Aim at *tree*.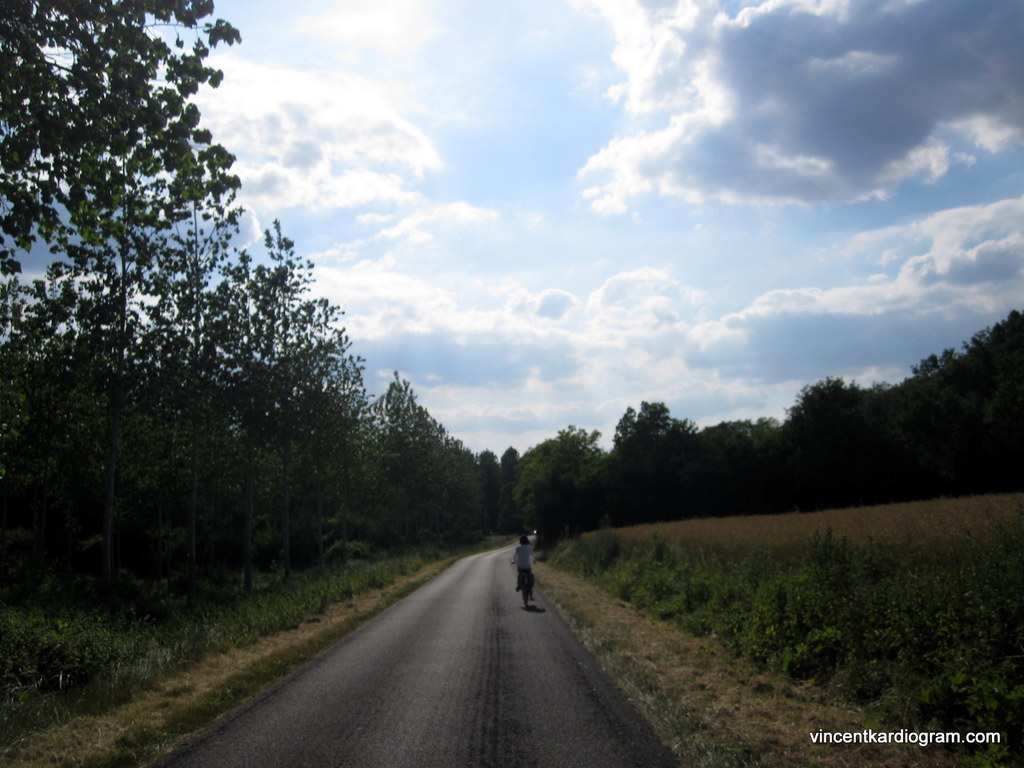
Aimed at (760, 376, 912, 521).
